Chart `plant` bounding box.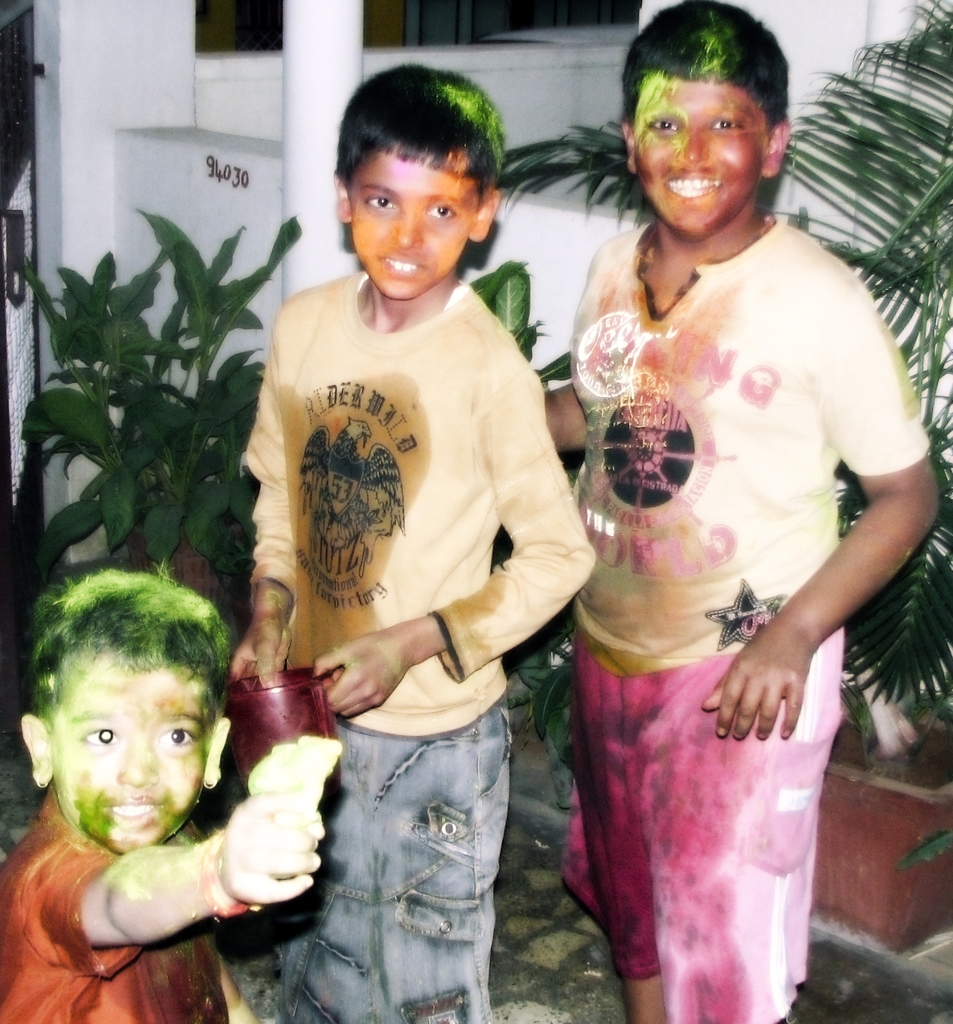
Charted: rect(26, 205, 266, 630).
